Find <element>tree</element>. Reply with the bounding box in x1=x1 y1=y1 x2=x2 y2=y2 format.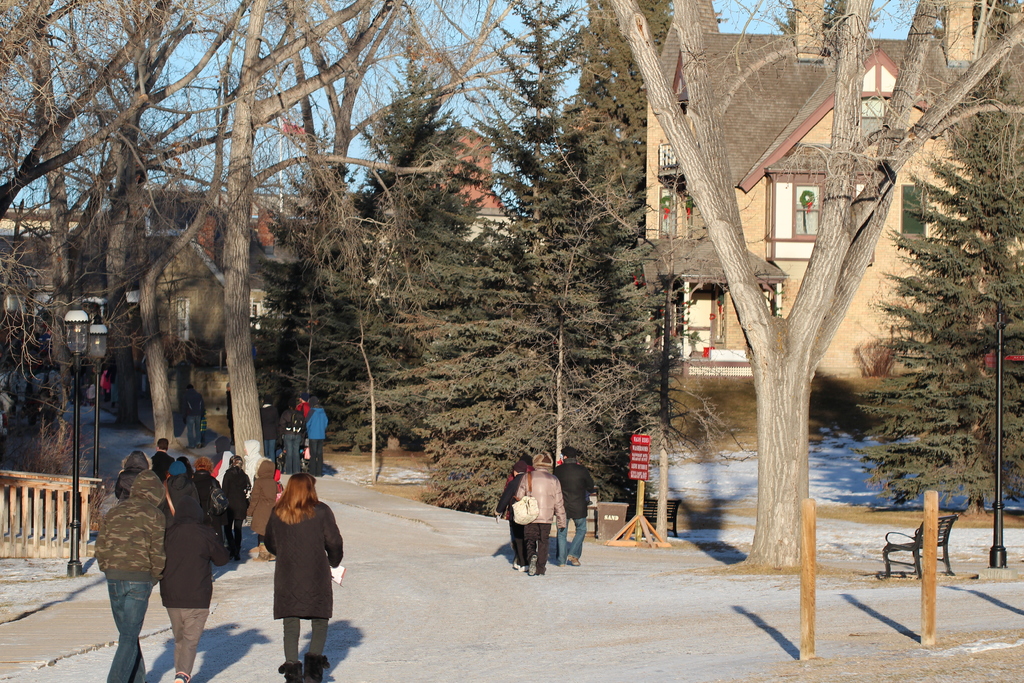
x1=124 y1=0 x2=259 y2=445.
